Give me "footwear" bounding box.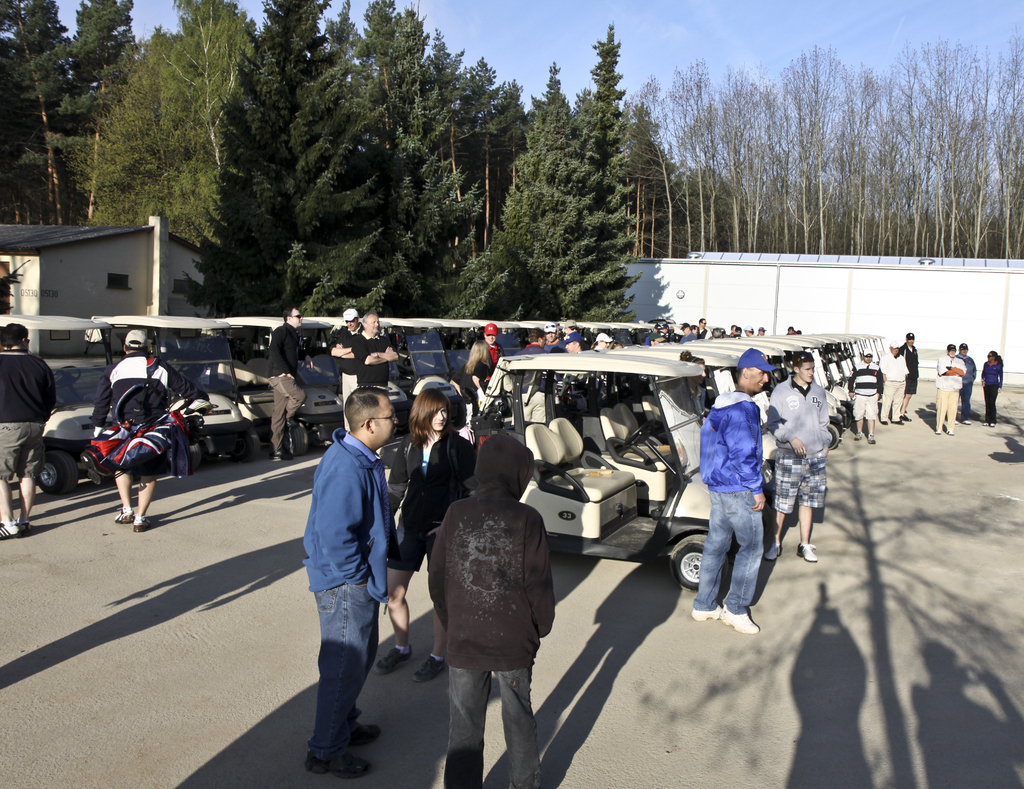
<box>411,655,449,681</box>.
